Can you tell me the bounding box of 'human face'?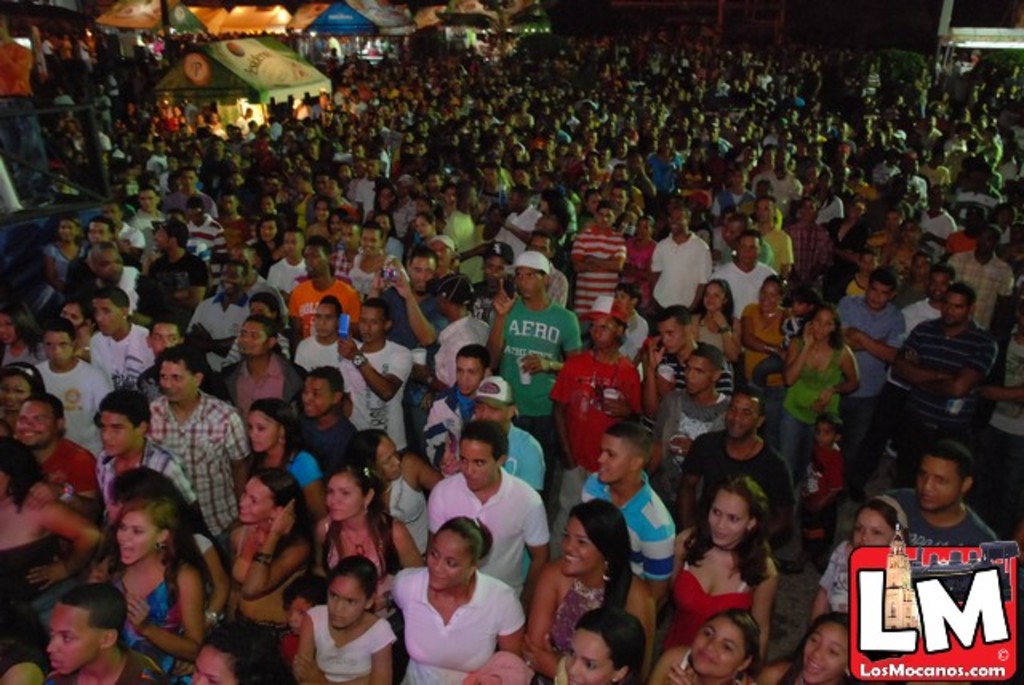
<box>686,354,709,397</box>.
